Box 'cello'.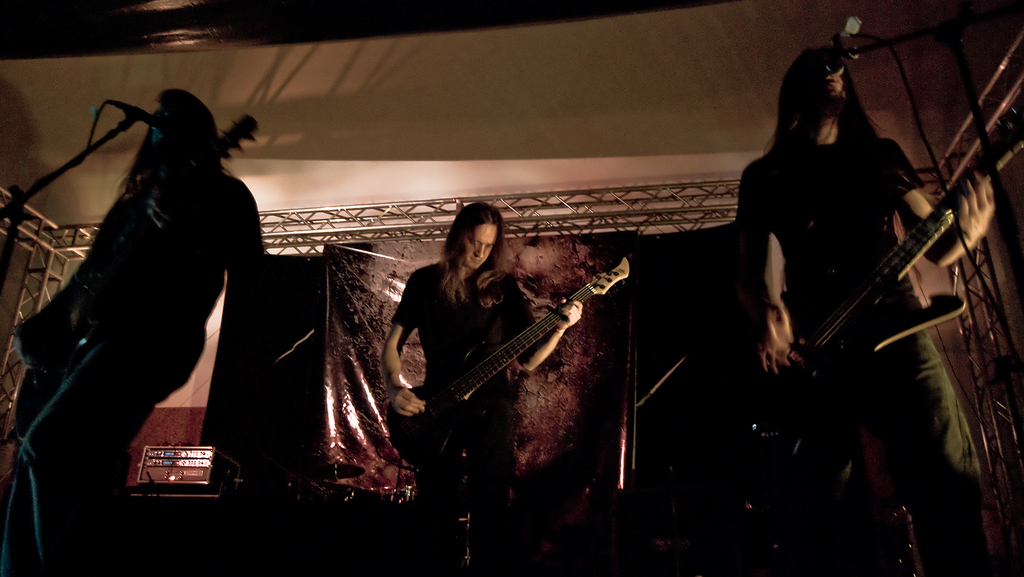
(728,170,1000,513).
